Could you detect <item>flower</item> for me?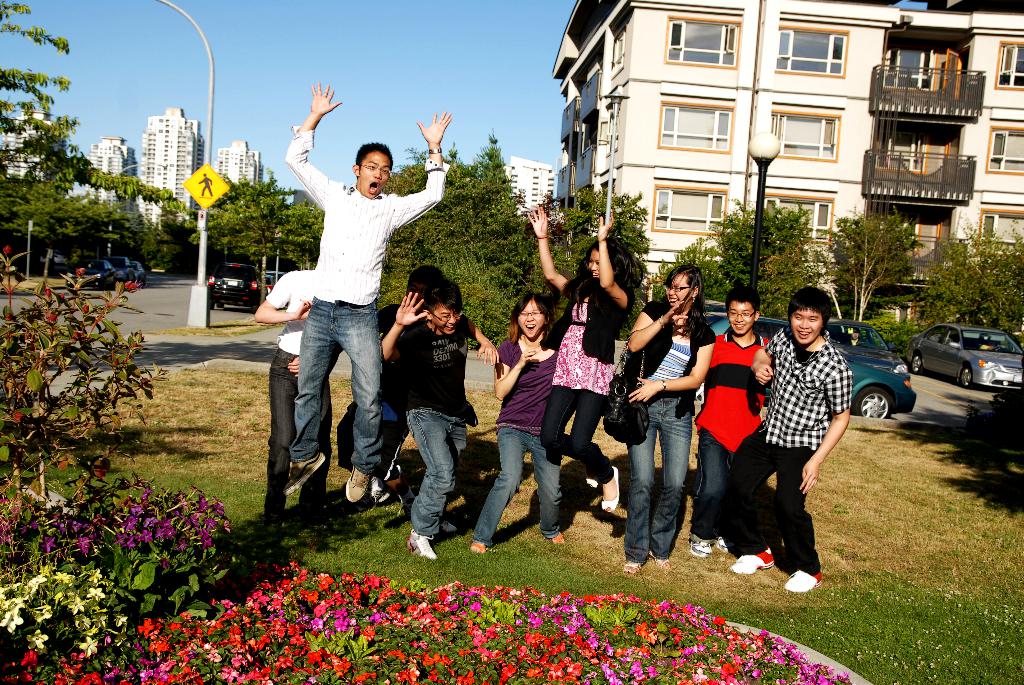
Detection result: select_region(71, 329, 88, 338).
